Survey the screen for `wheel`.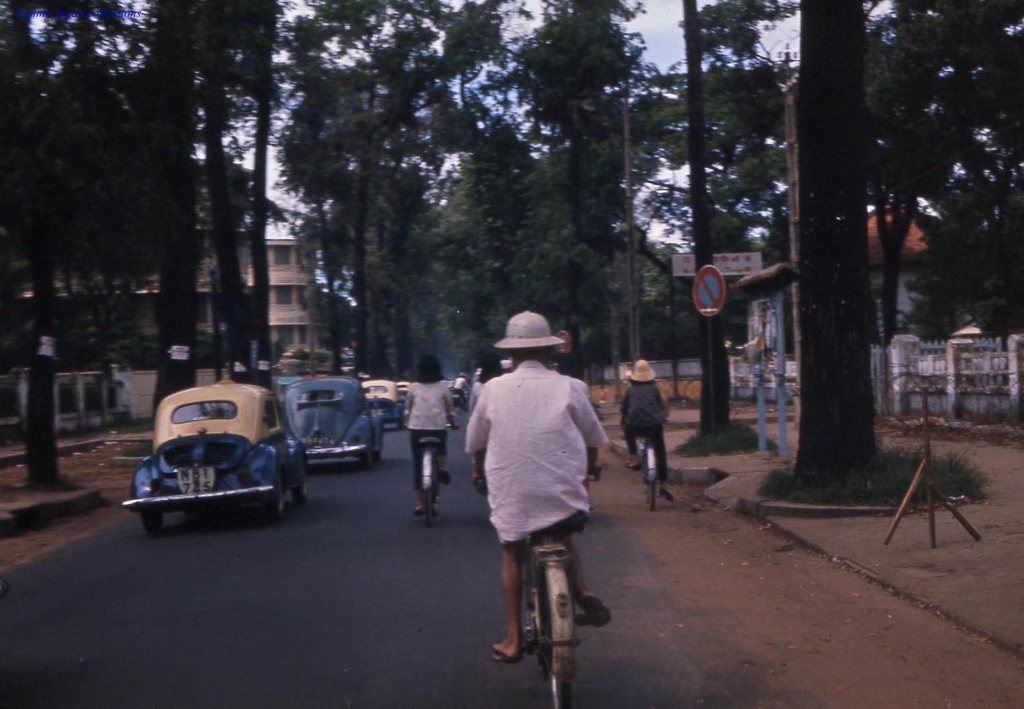
Survey found: <box>550,671,571,708</box>.
